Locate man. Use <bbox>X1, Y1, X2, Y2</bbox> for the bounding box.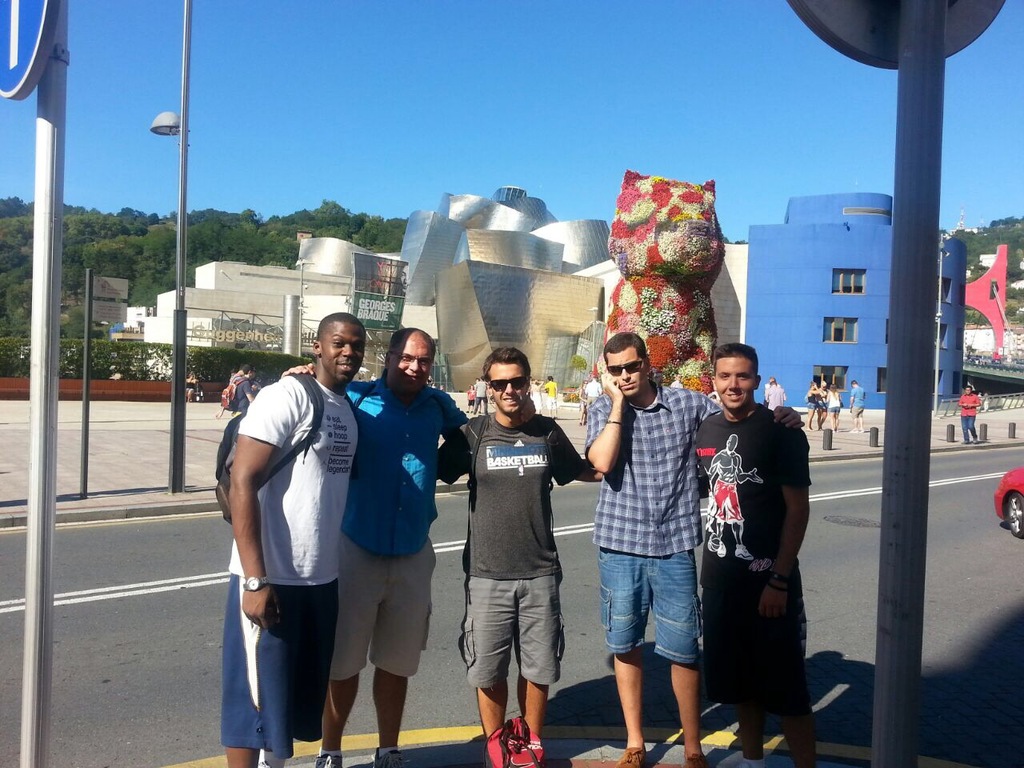
<bbox>584, 330, 806, 767</bbox>.
